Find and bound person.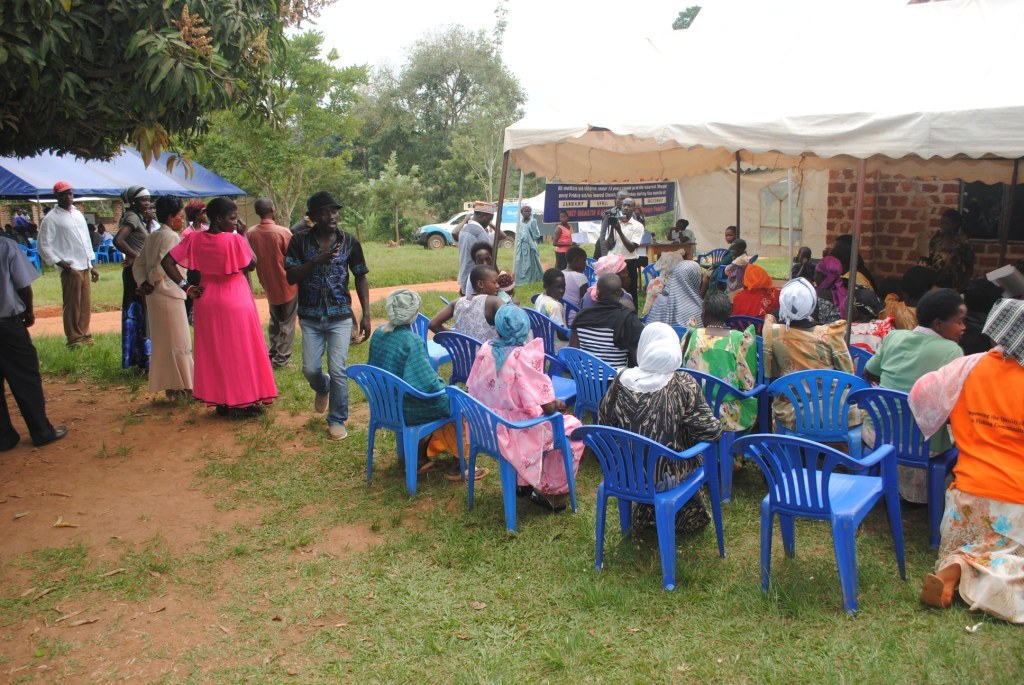
Bound: bbox(727, 236, 752, 270).
